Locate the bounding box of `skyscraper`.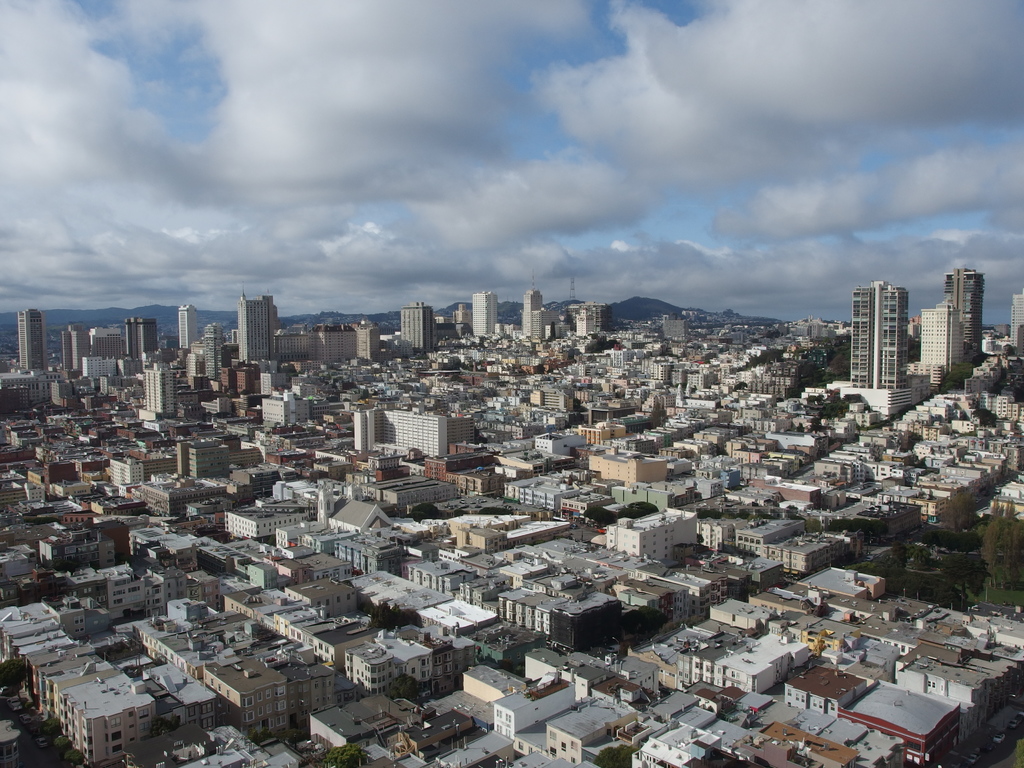
Bounding box: <bbox>523, 286, 544, 339</bbox>.
